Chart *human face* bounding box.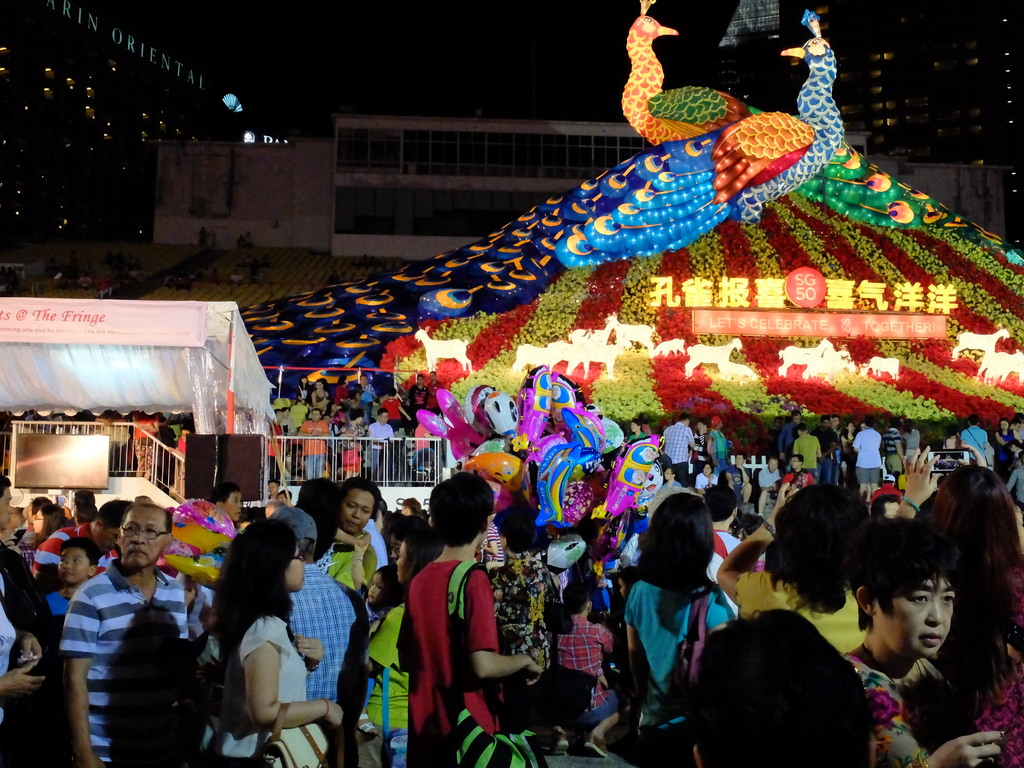
Charted: 735, 457, 745, 468.
